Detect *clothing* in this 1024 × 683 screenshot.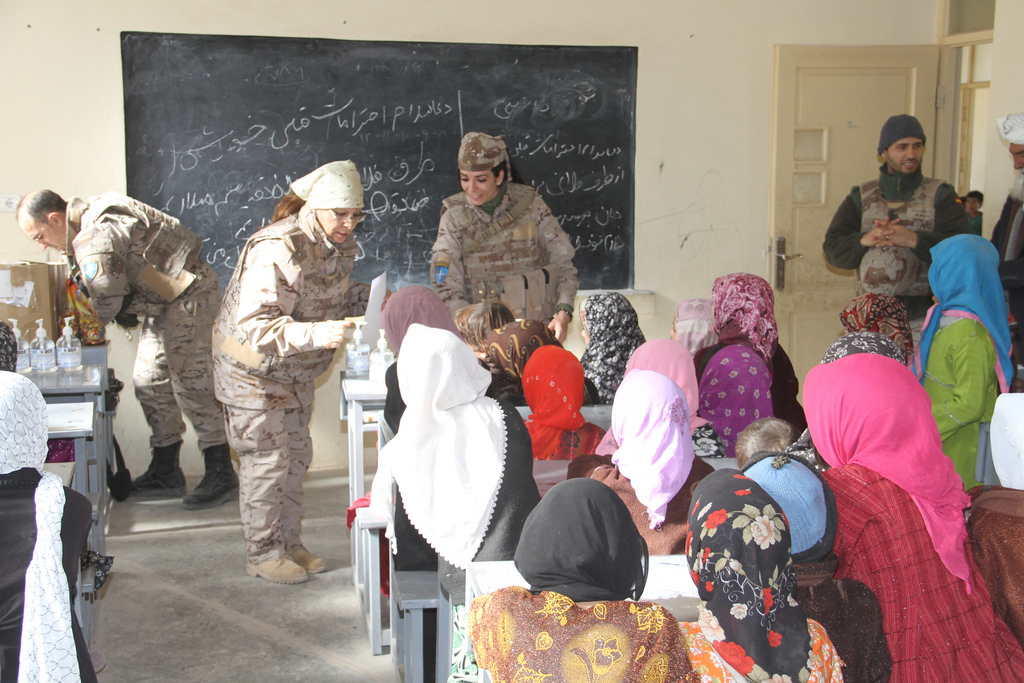
Detection: [582, 296, 640, 405].
